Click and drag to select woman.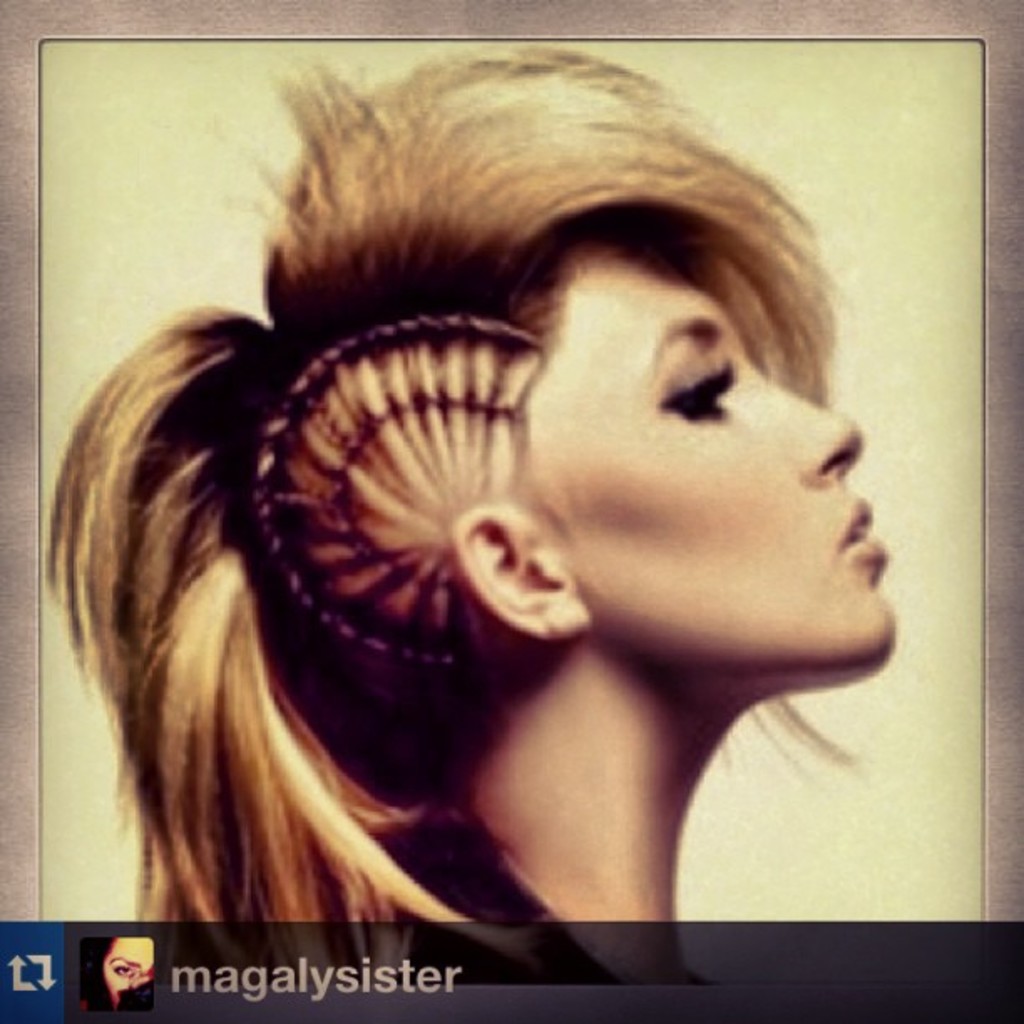
Selection: bbox=(22, 42, 967, 939).
